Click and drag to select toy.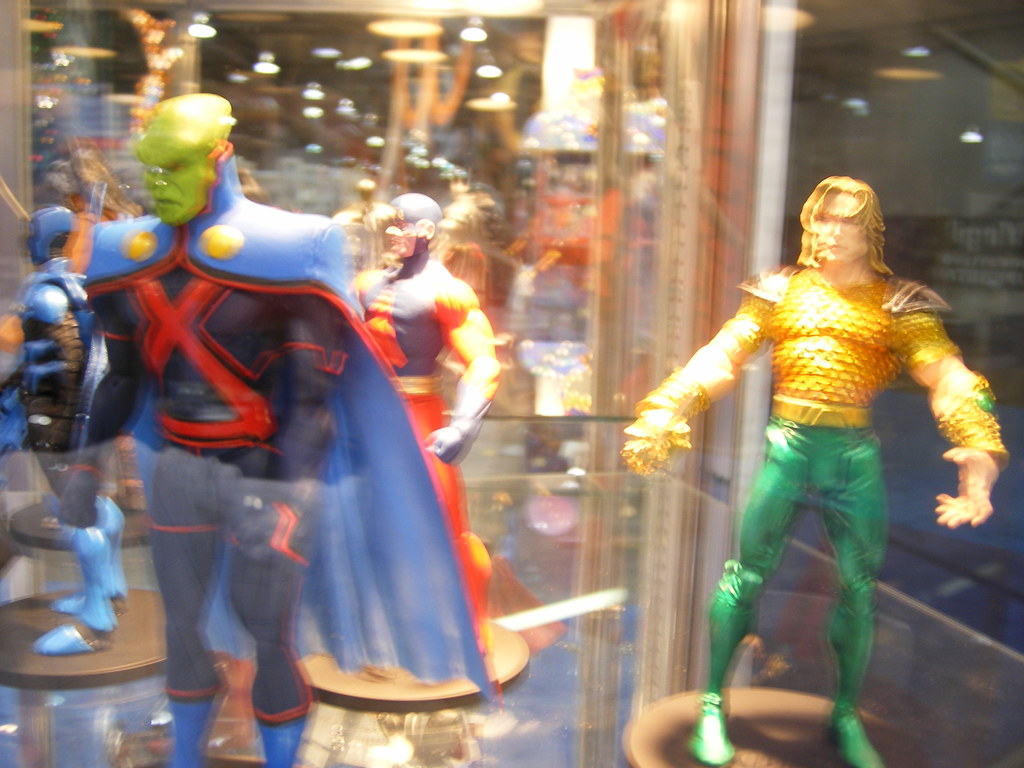
Selection: rect(82, 90, 360, 767).
